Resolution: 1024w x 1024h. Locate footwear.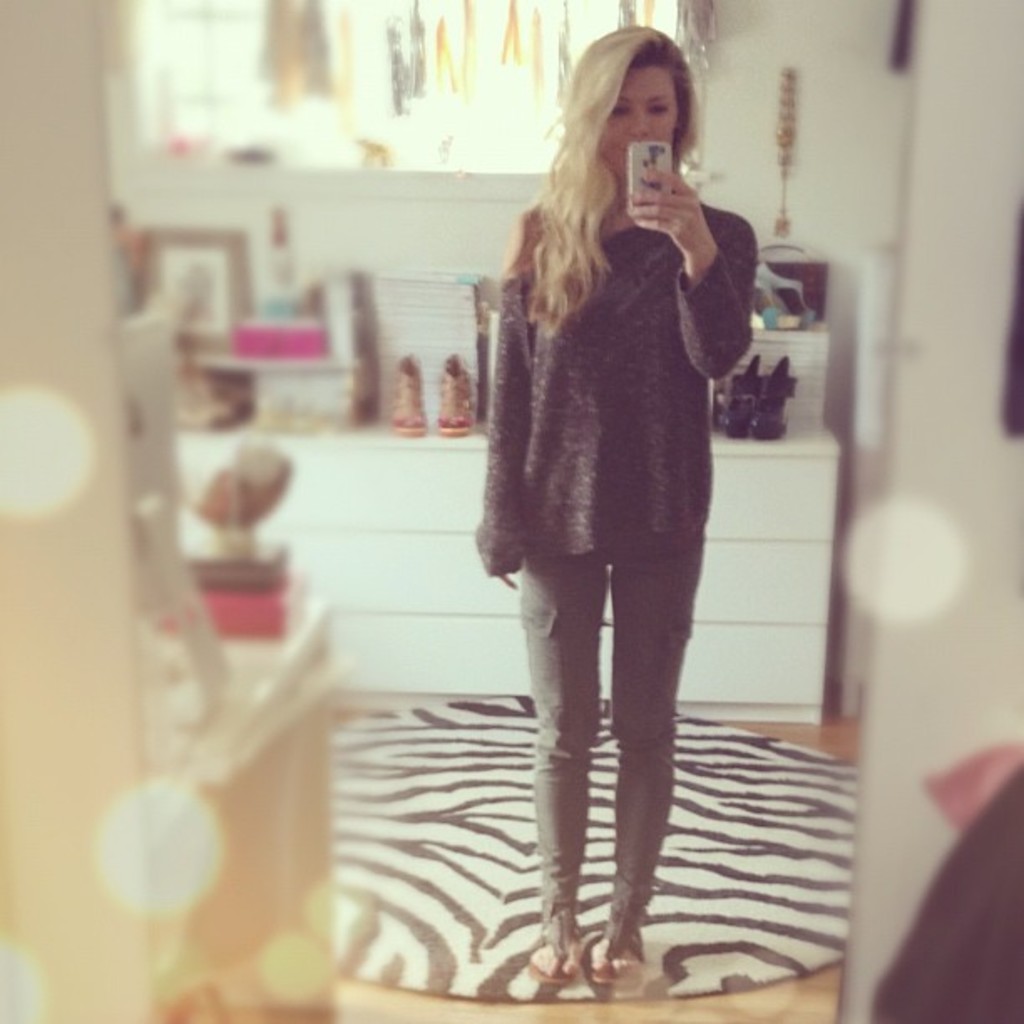
box=[591, 925, 651, 986].
